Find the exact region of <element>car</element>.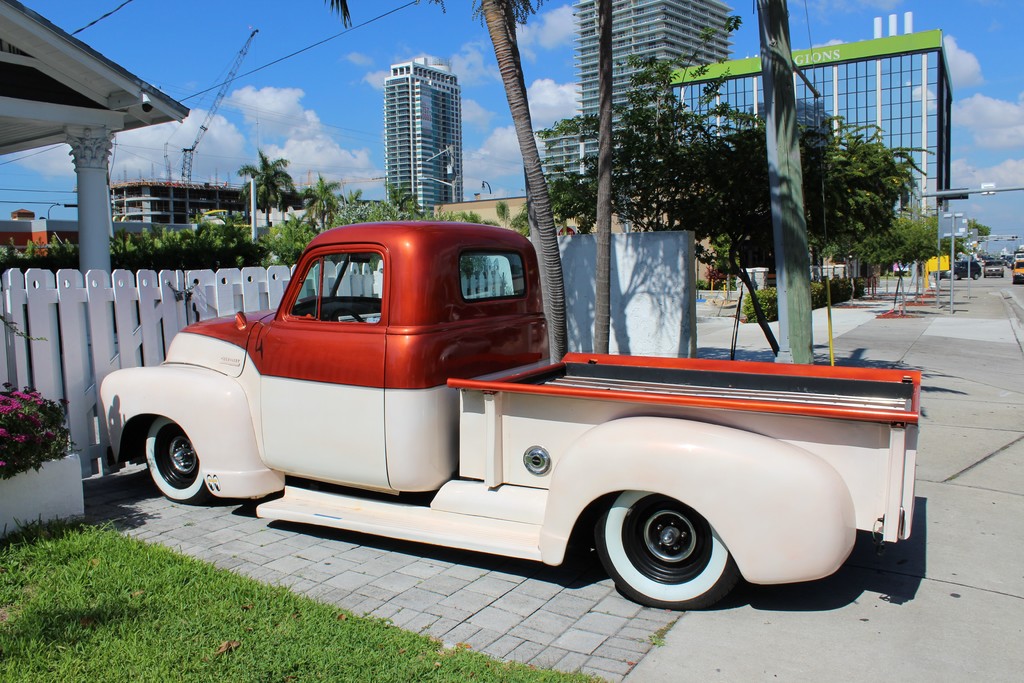
Exact region: rect(1002, 254, 1011, 267).
